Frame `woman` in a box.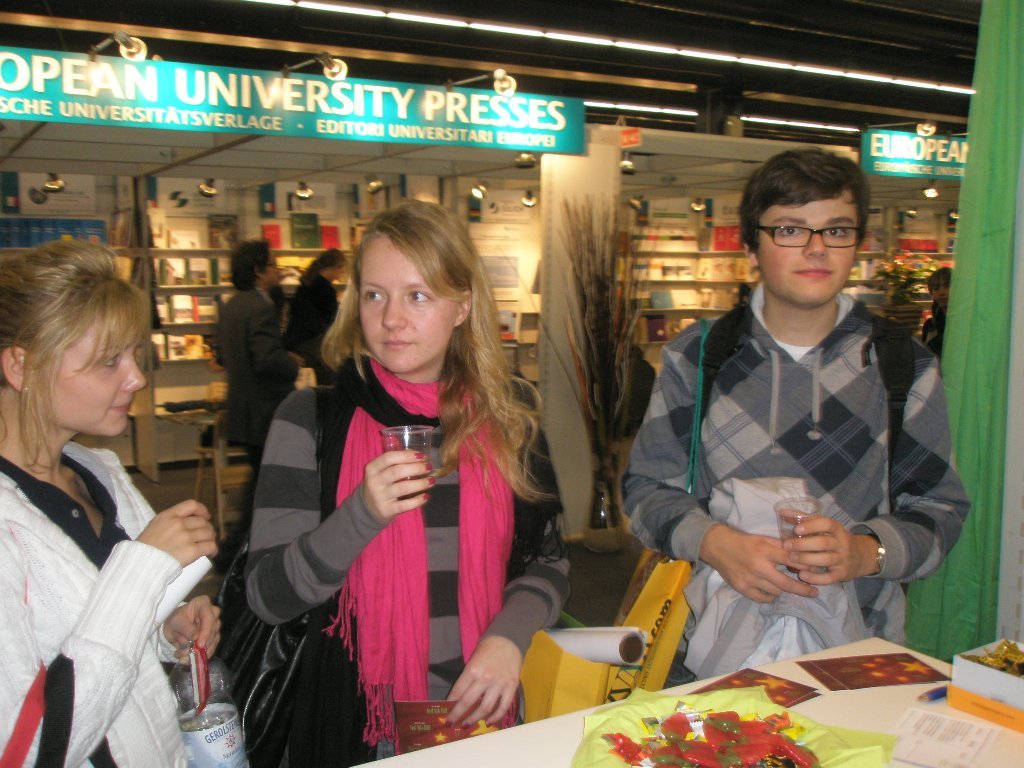
(x1=278, y1=249, x2=344, y2=379).
